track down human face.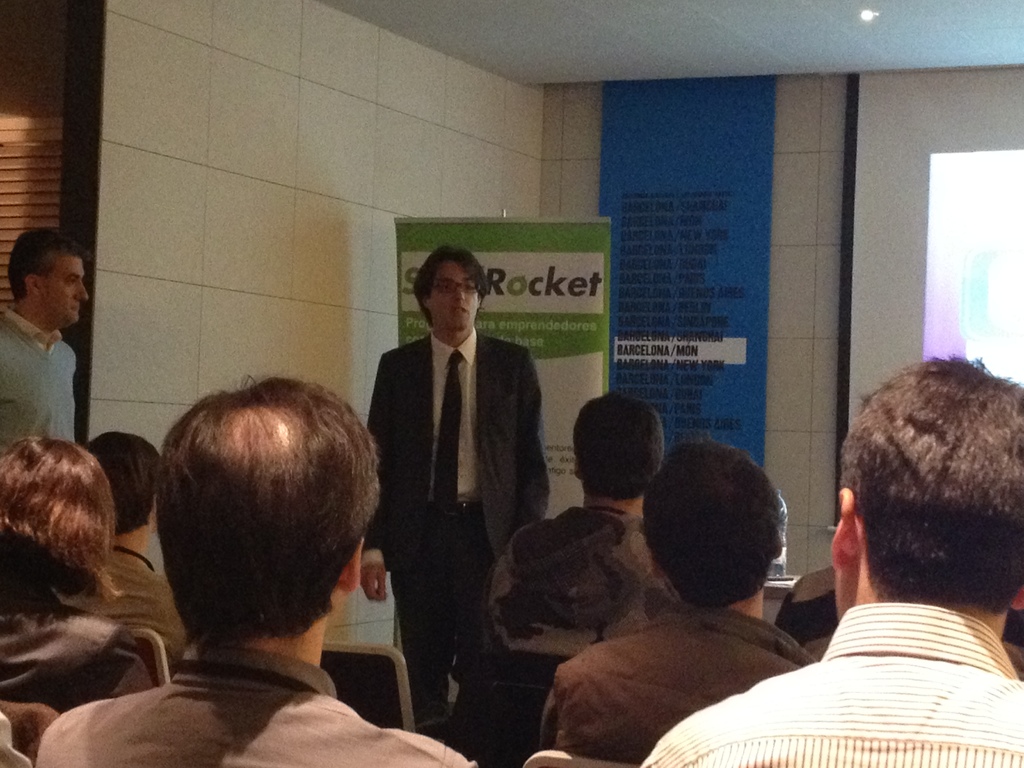
Tracked to l=424, t=261, r=487, b=337.
